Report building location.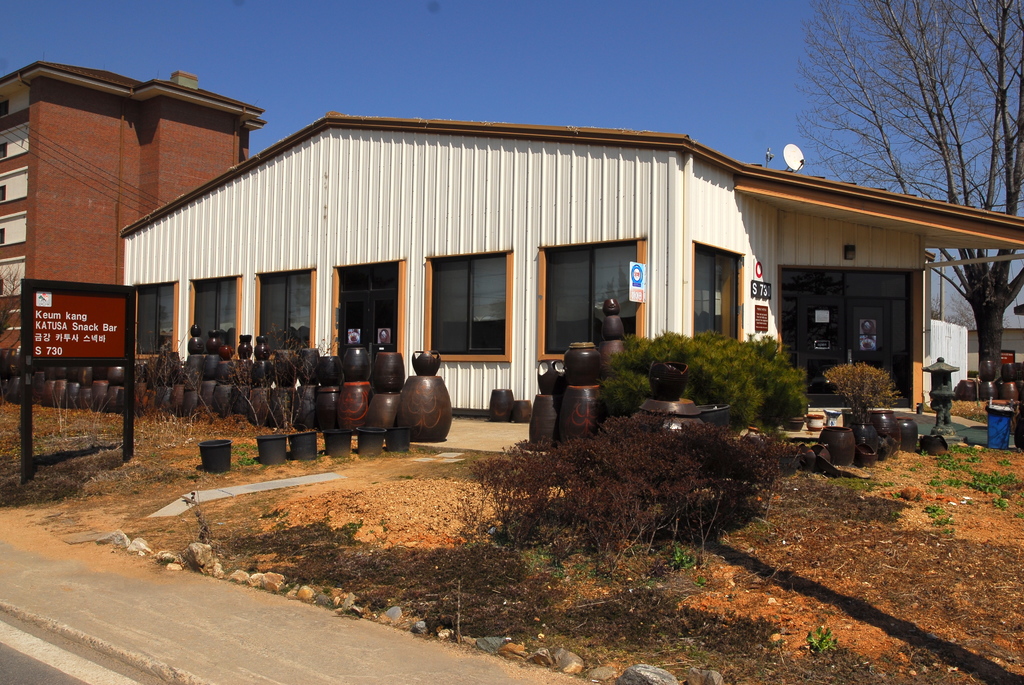
Report: box=[122, 111, 1023, 413].
